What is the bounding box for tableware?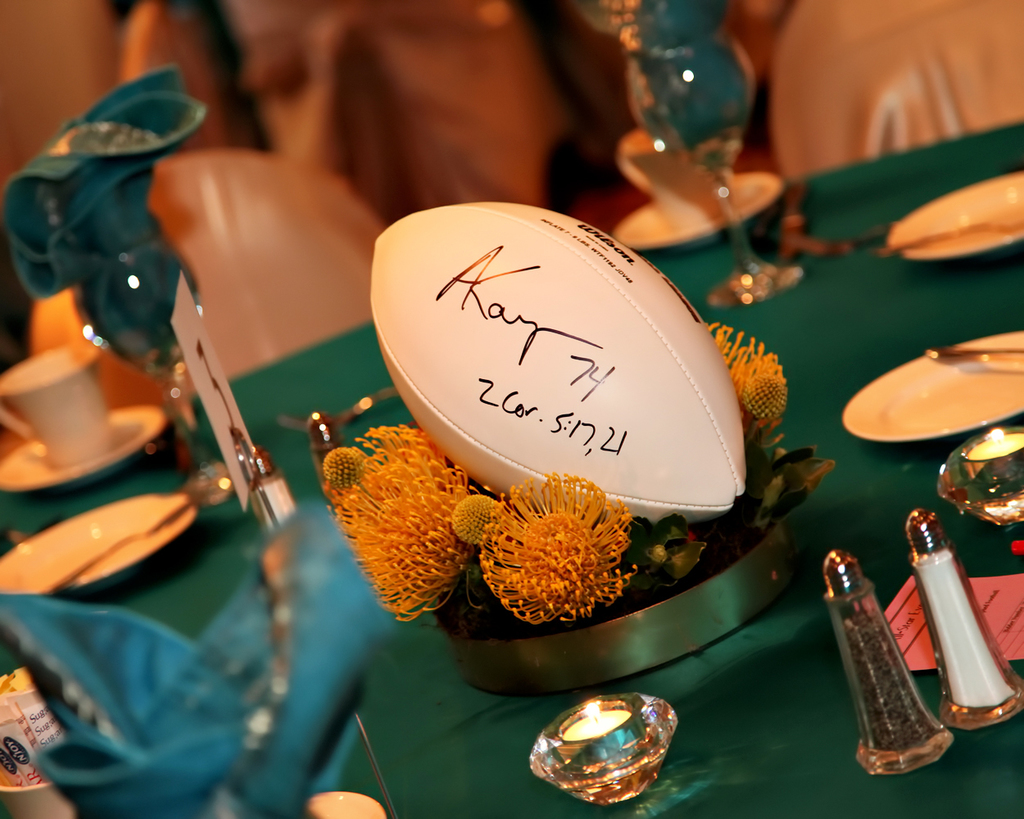
bbox=(619, 165, 777, 247).
